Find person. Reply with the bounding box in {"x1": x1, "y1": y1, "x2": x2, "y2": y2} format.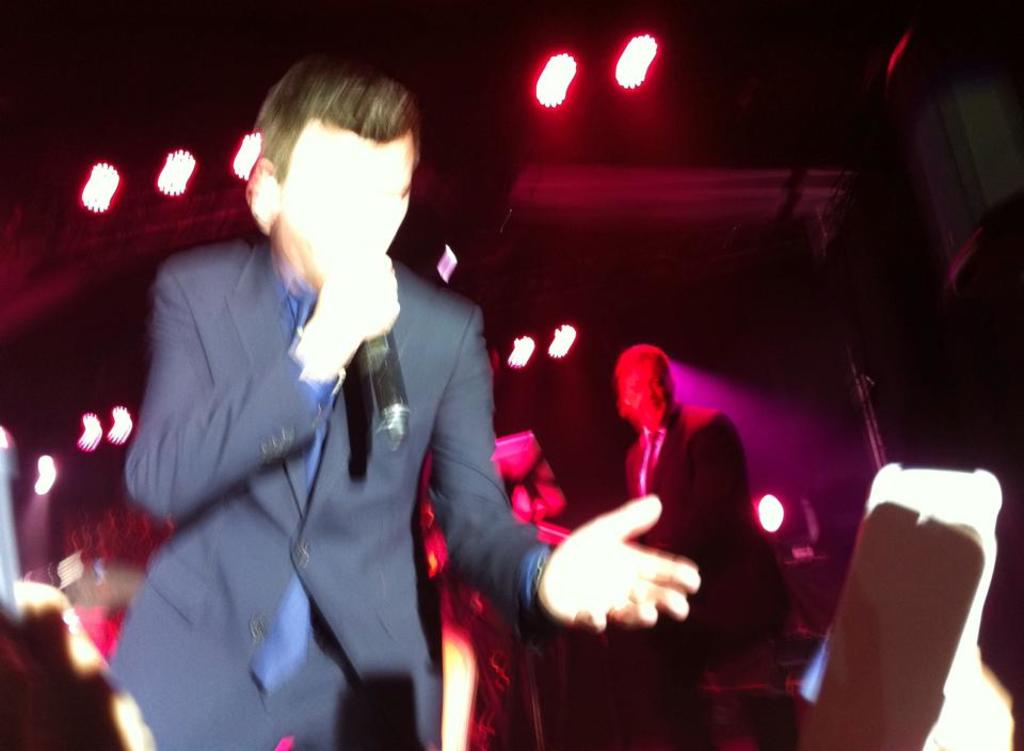
{"x1": 557, "y1": 317, "x2": 783, "y2": 697}.
